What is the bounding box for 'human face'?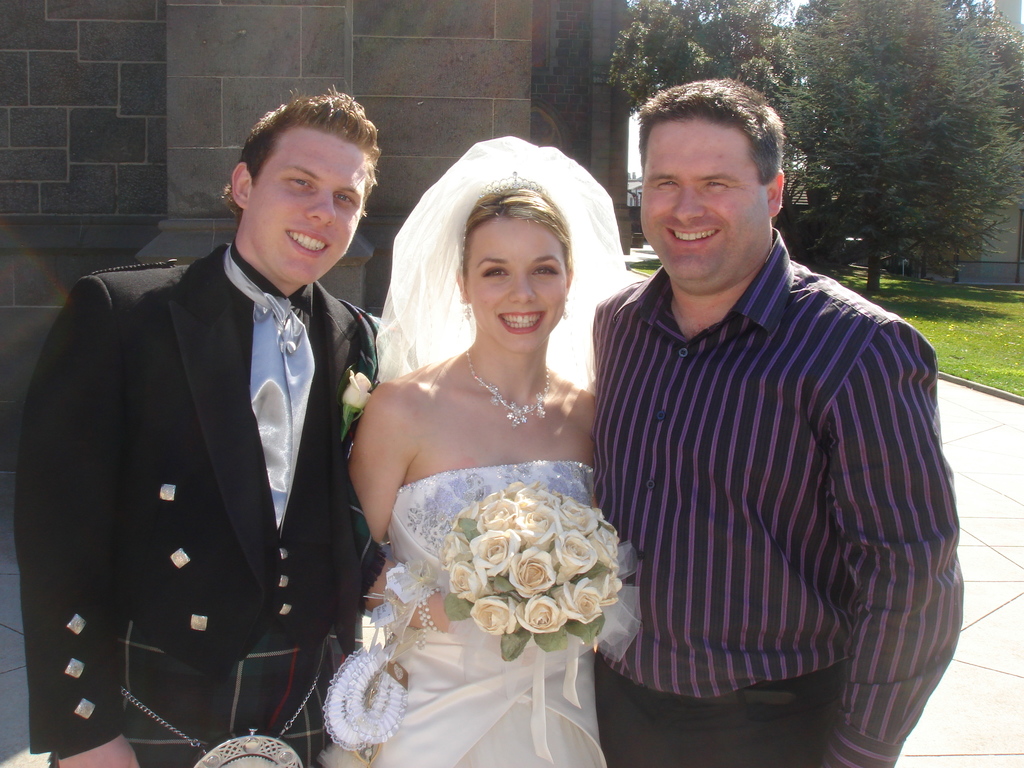
region(244, 118, 372, 288).
